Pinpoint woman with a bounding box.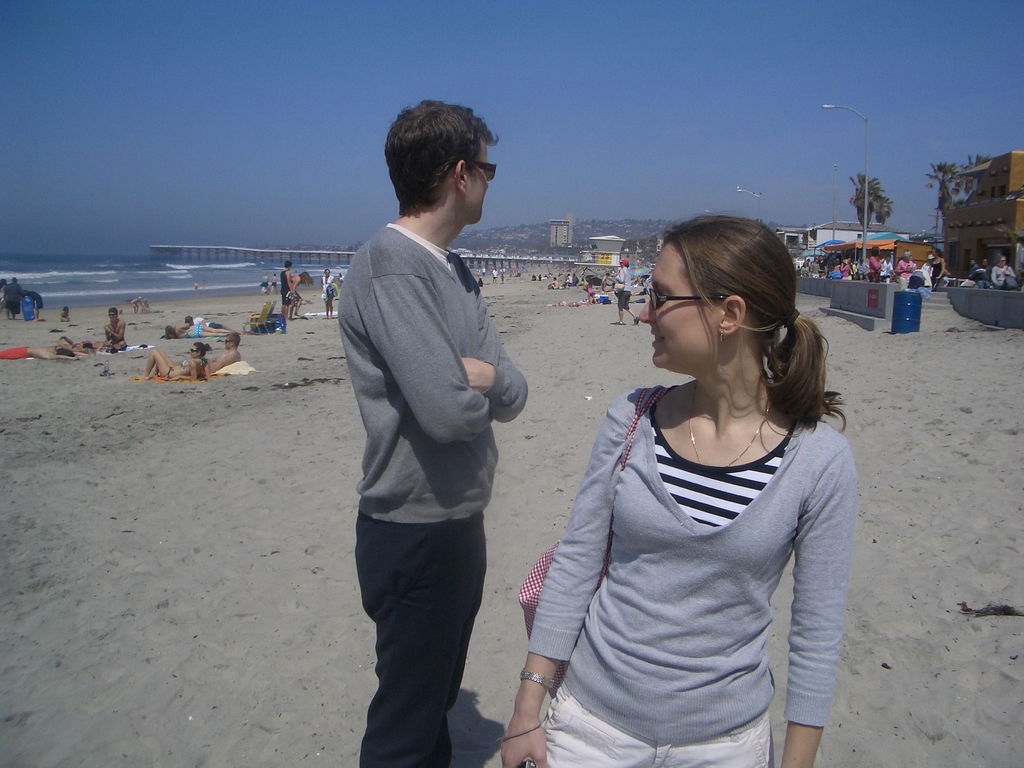
[134, 342, 211, 379].
